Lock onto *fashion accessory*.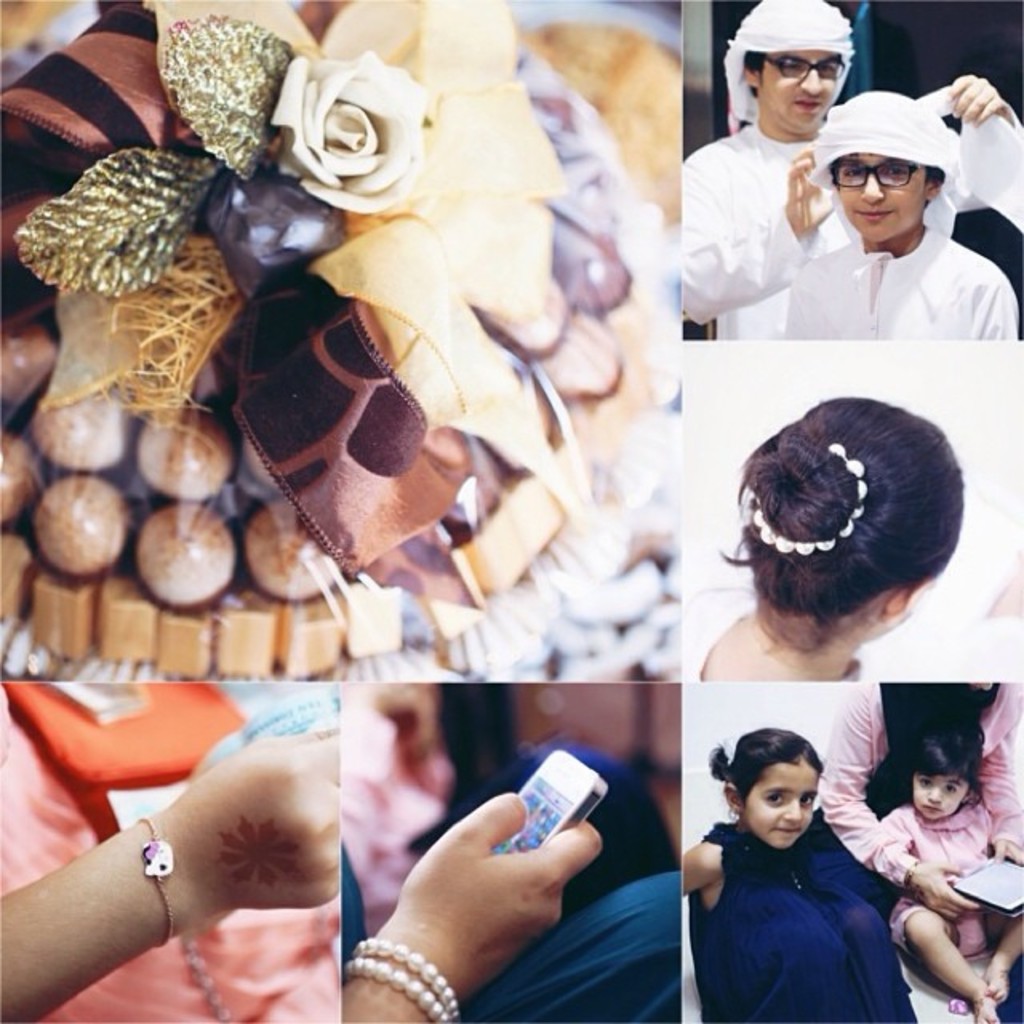
Locked: [354, 938, 461, 1022].
